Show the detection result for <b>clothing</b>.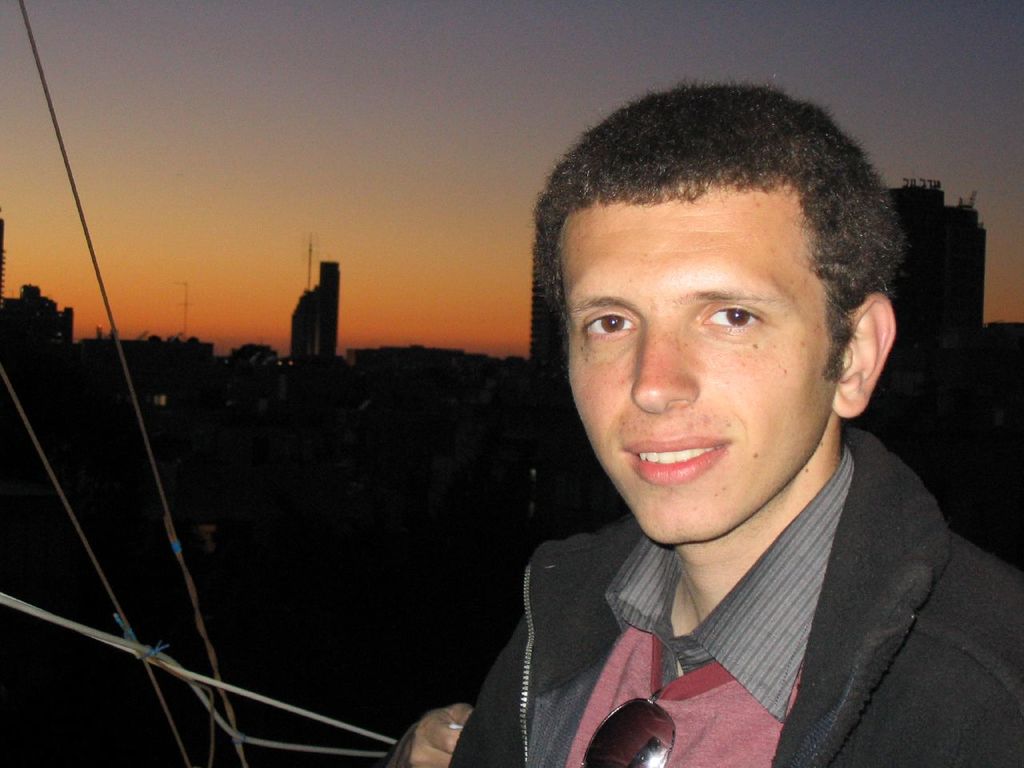
BBox(454, 422, 1016, 767).
